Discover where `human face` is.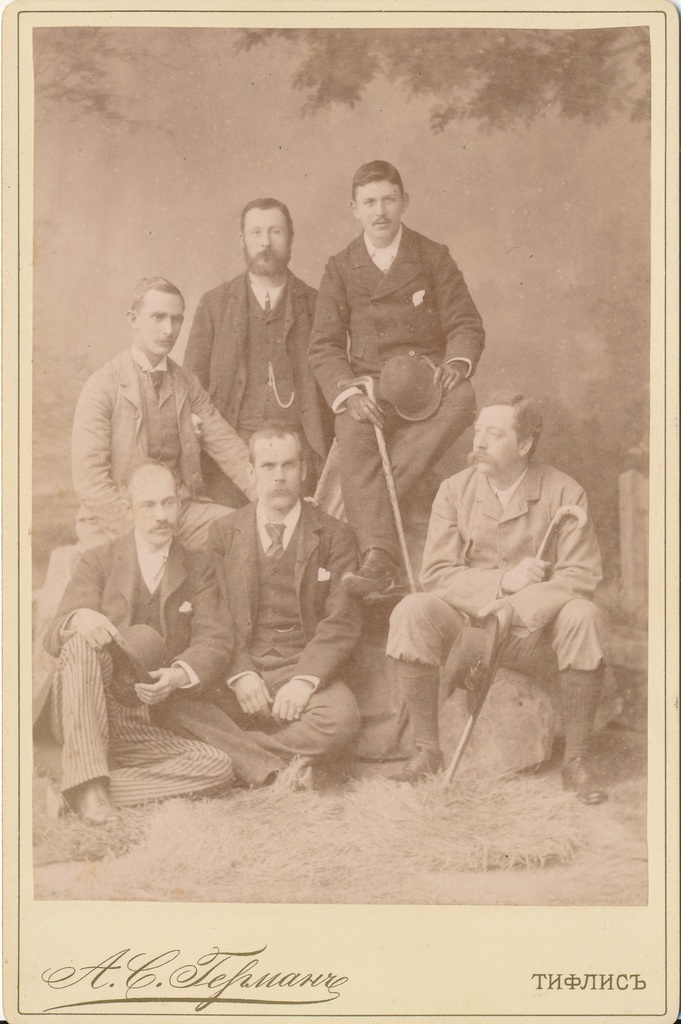
Discovered at x1=242 y1=207 x2=289 y2=276.
